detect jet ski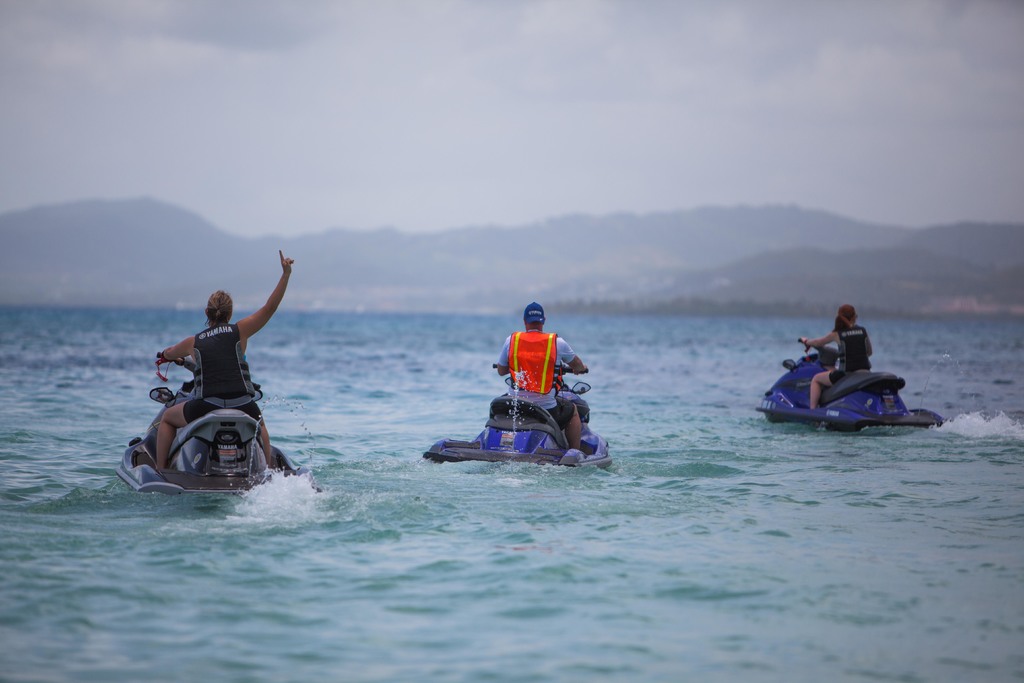
x1=113 y1=352 x2=323 y2=494
